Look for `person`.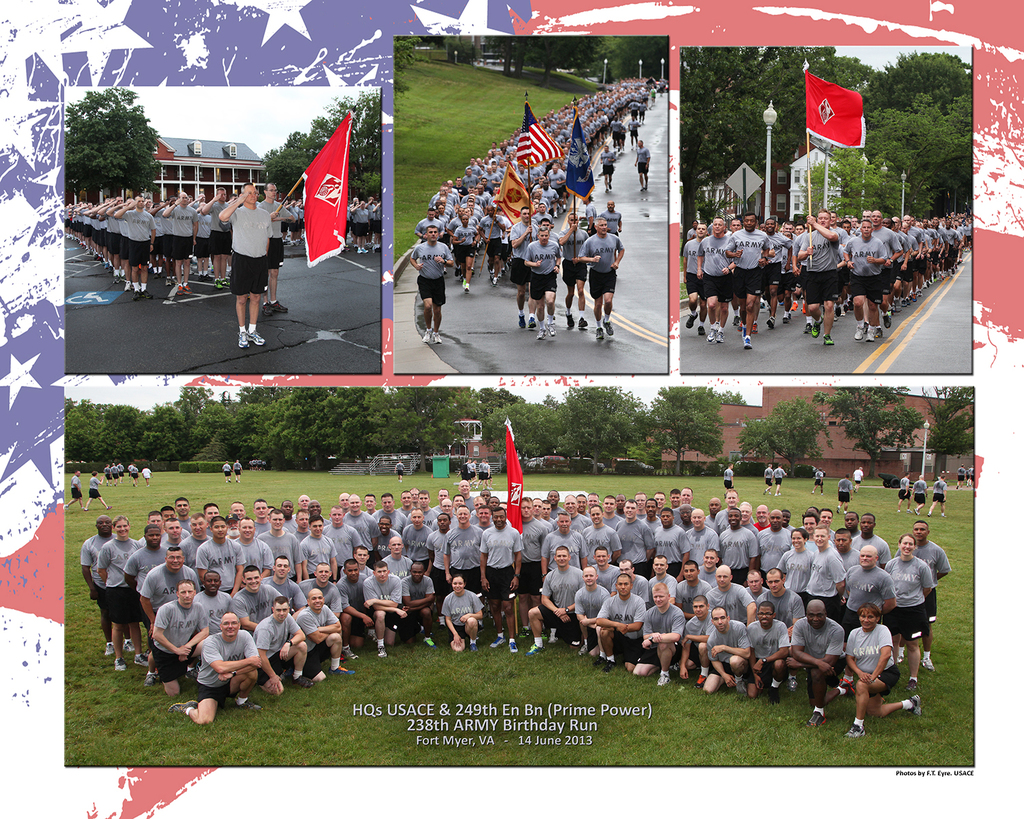
Found: select_region(930, 476, 947, 515).
